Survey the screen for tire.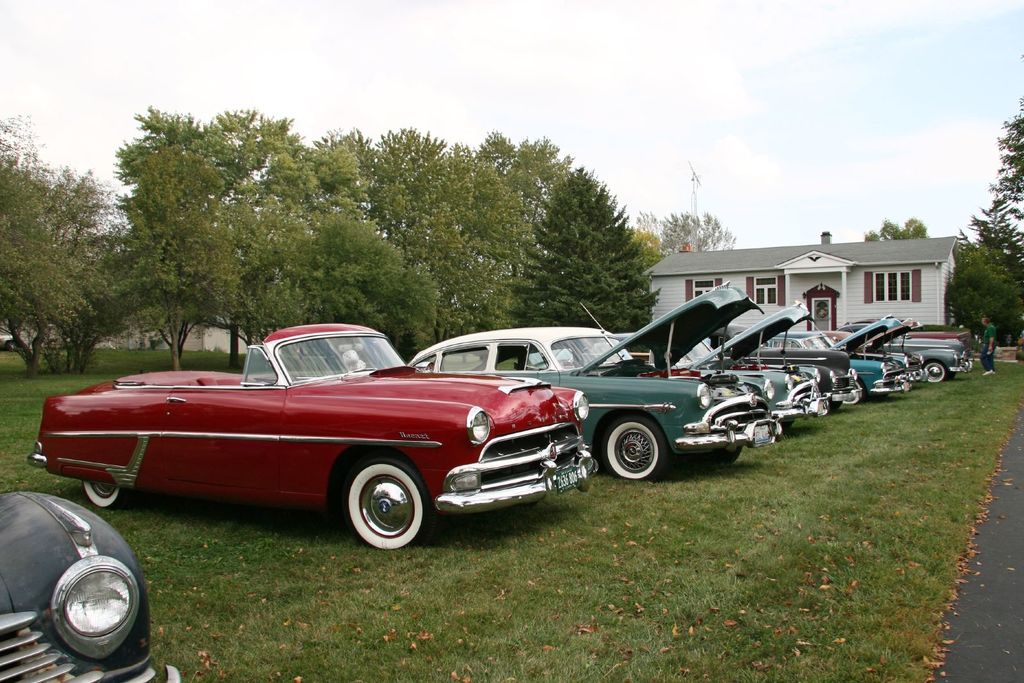
Survey found: [x1=781, y1=418, x2=792, y2=430].
